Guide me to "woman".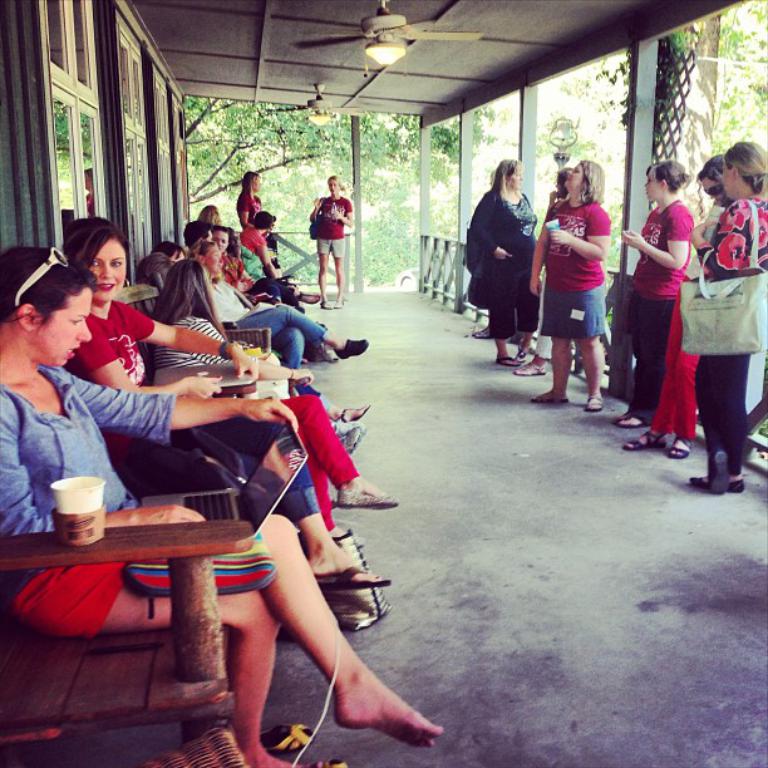
Guidance: box=[509, 166, 575, 376].
